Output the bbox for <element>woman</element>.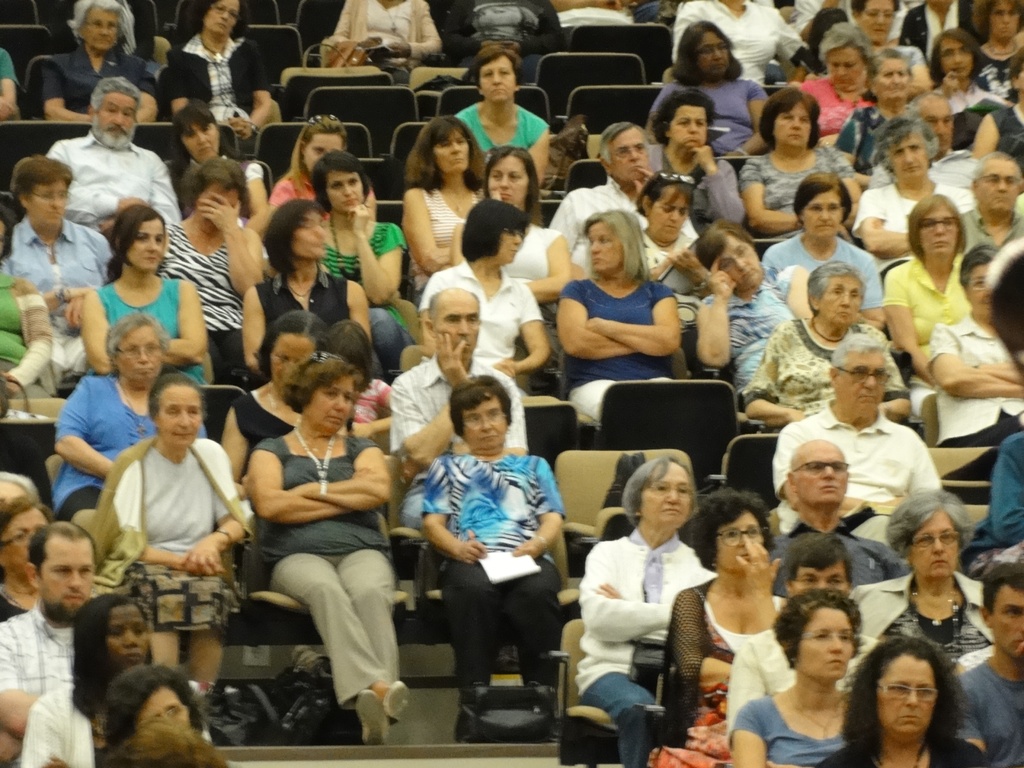
(left=104, top=663, right=201, bottom=742).
